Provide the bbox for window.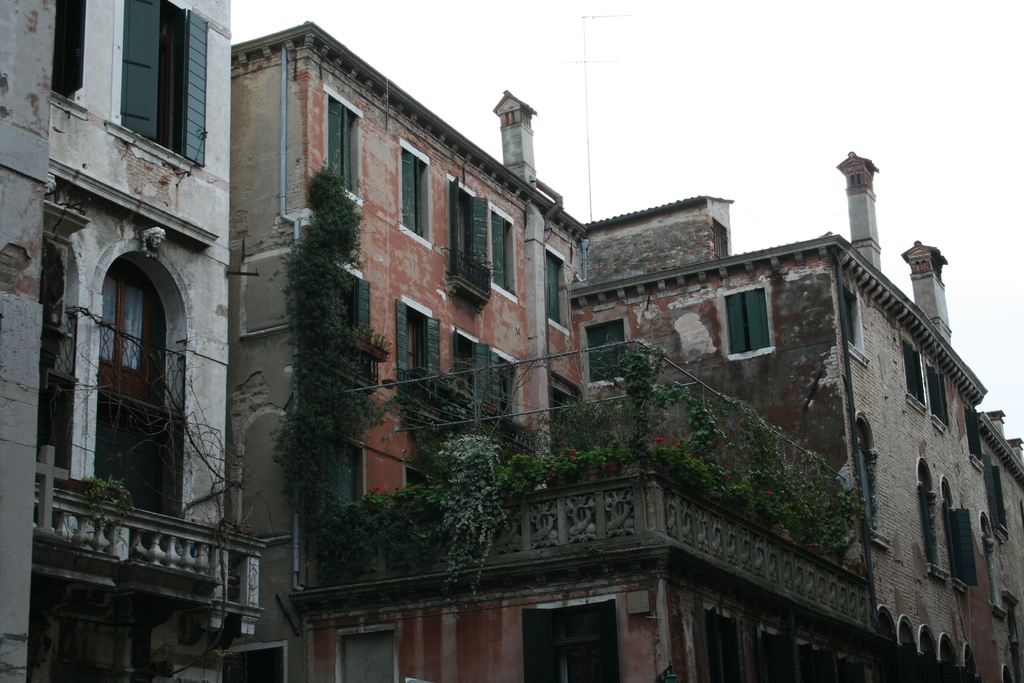
(x1=547, y1=243, x2=572, y2=331).
